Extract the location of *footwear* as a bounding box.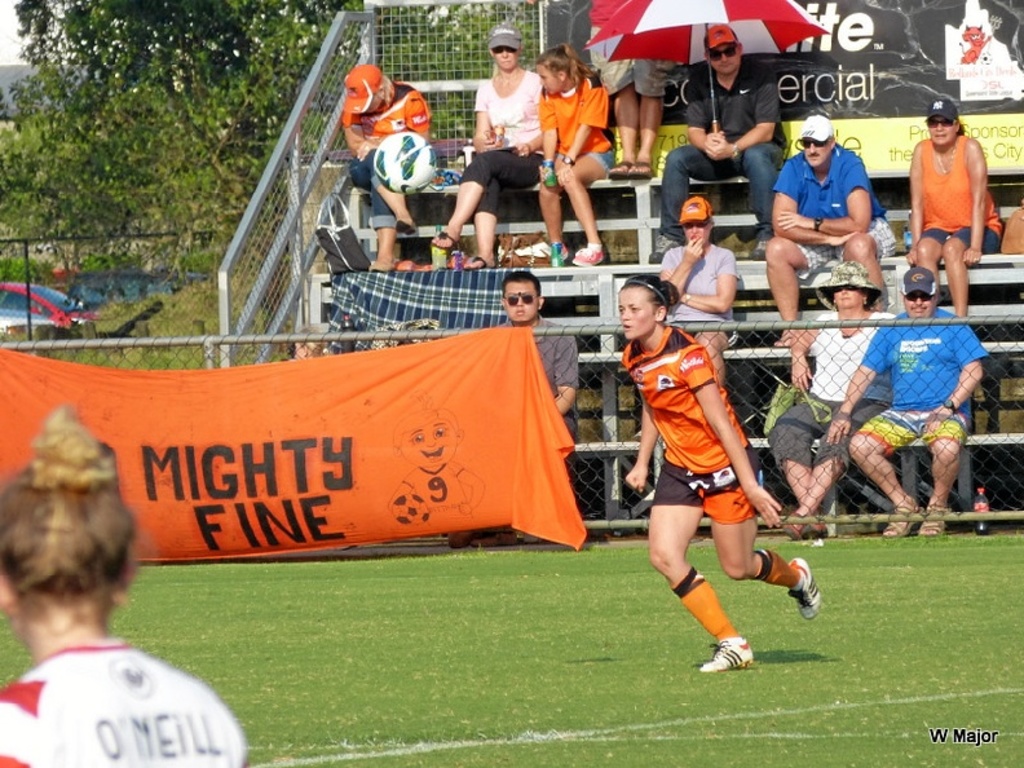
<box>750,239,769,261</box>.
